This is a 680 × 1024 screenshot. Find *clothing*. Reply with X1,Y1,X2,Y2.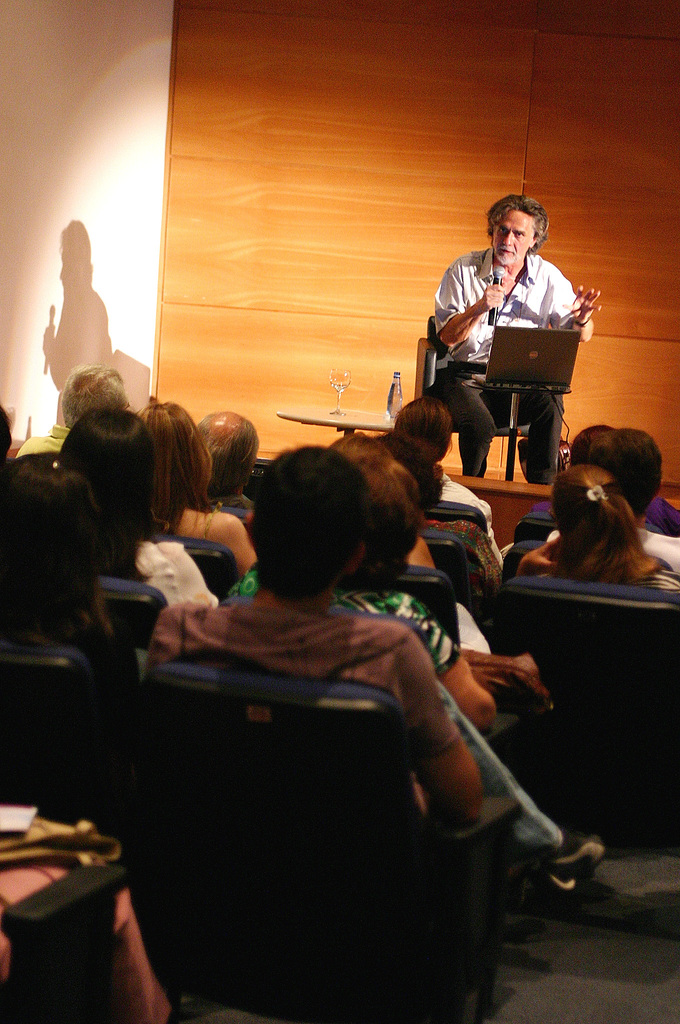
517,548,679,589.
